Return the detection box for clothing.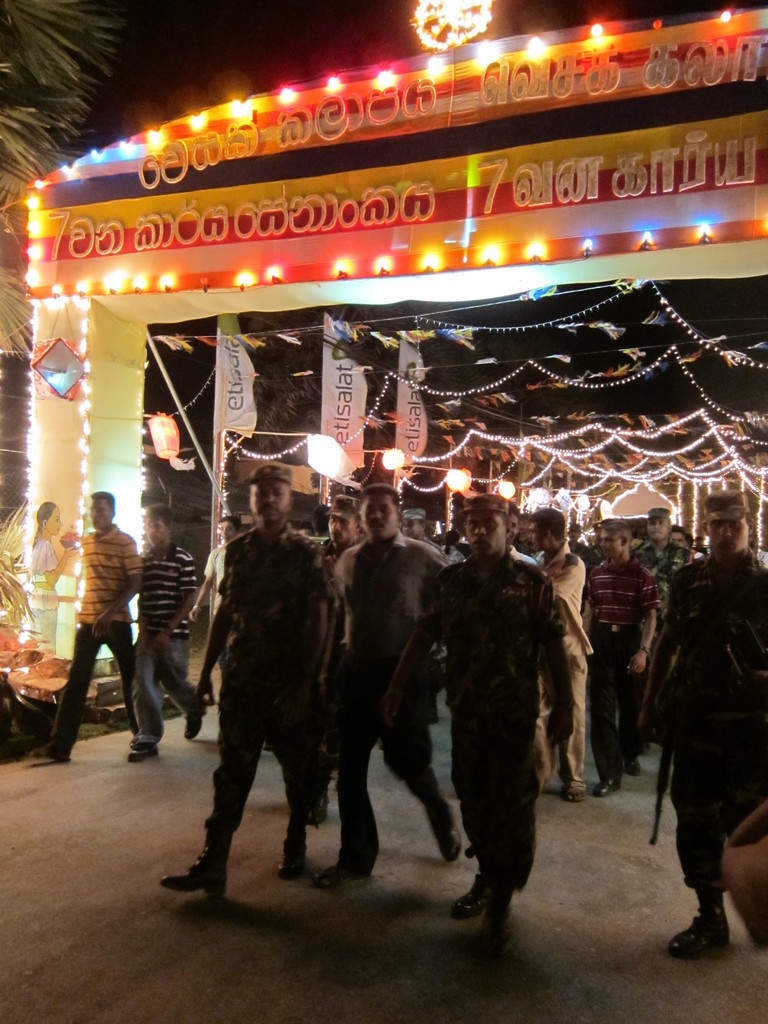
box(116, 538, 204, 750).
